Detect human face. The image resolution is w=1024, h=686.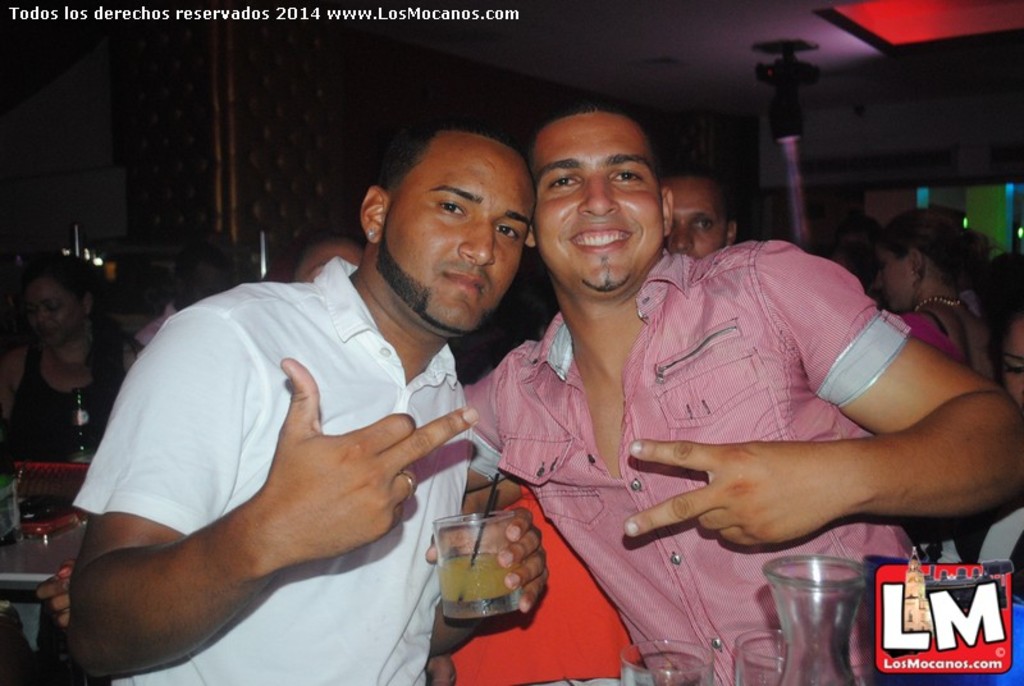
{"left": 878, "top": 251, "right": 906, "bottom": 312}.
